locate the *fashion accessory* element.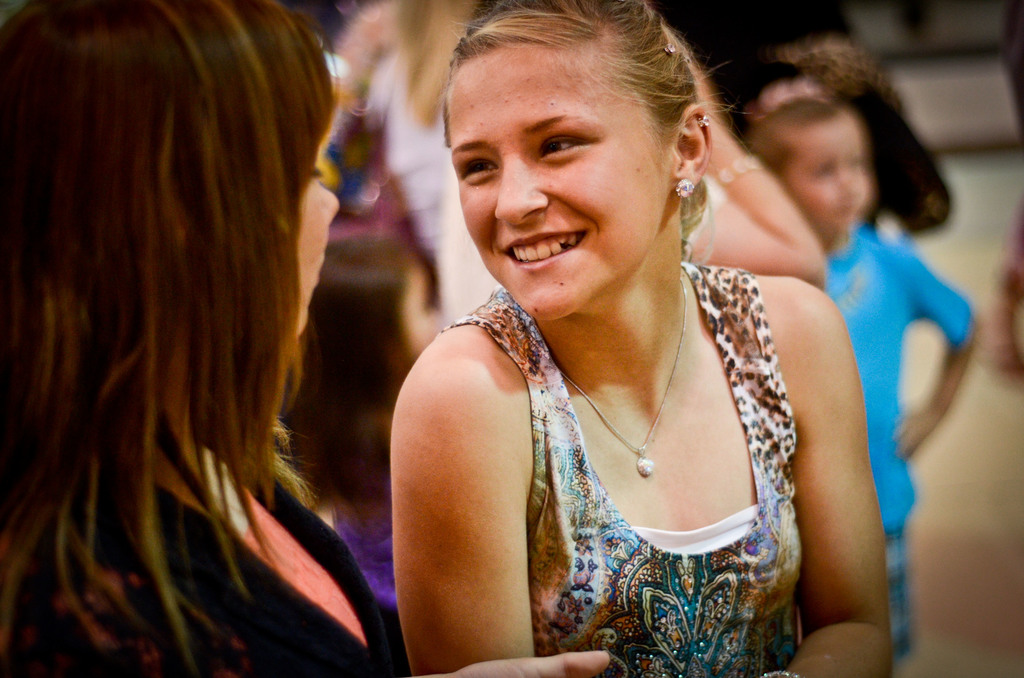
Element bbox: <box>568,281,688,478</box>.
